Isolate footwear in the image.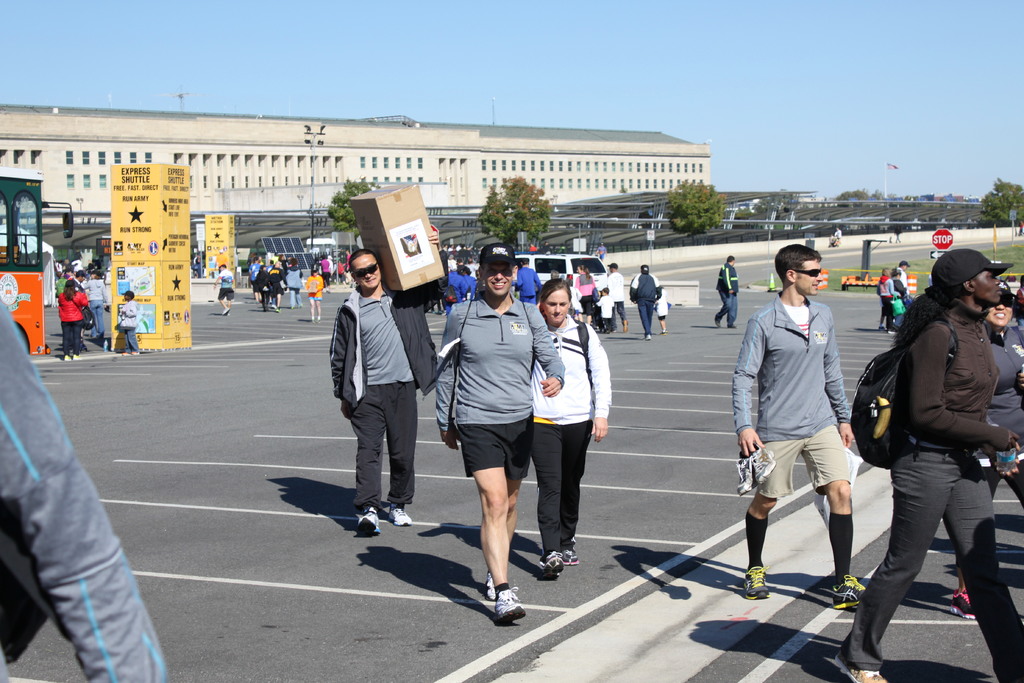
Isolated region: 311/320/316/322.
